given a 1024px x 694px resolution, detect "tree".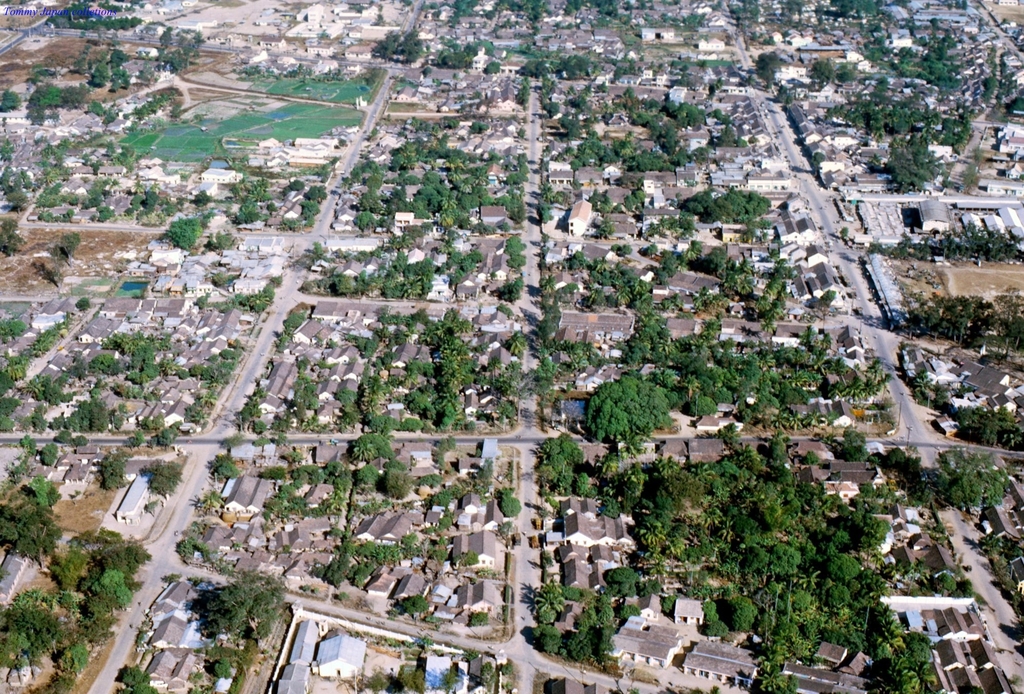
bbox(537, 277, 580, 312).
